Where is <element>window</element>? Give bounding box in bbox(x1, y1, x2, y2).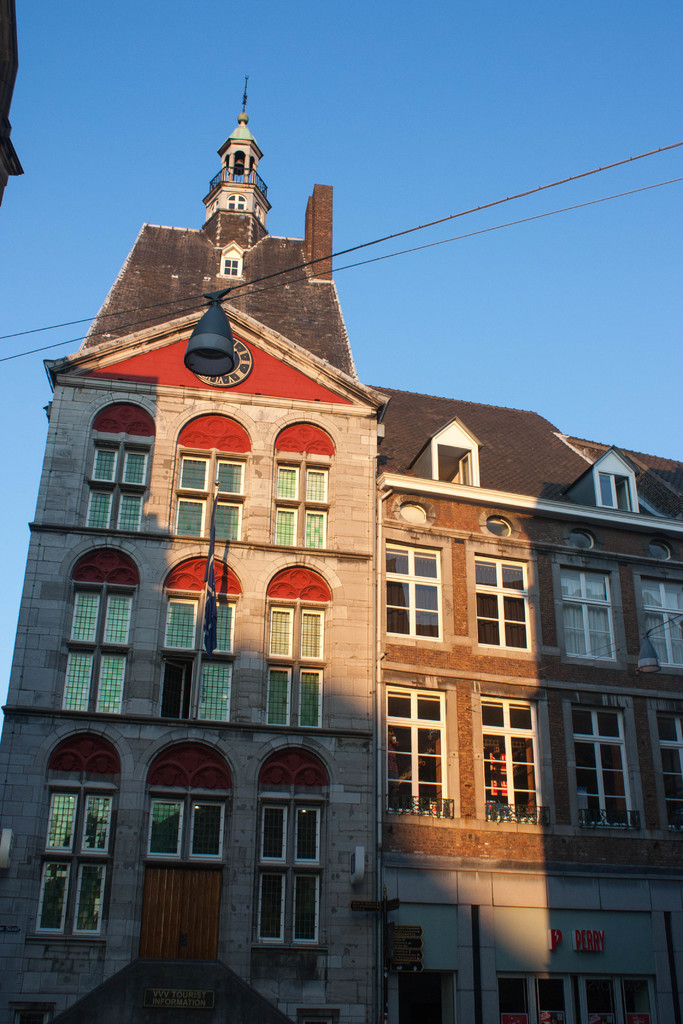
bbox(276, 453, 327, 549).
